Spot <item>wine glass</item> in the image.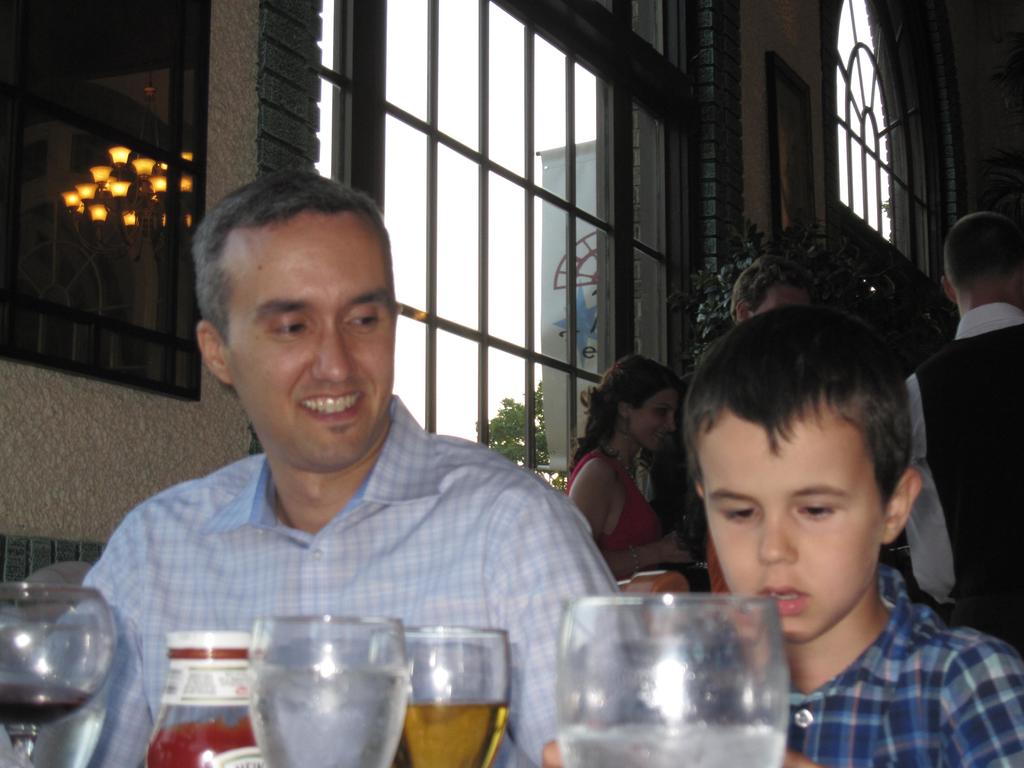
<item>wine glass</item> found at locate(402, 627, 508, 767).
